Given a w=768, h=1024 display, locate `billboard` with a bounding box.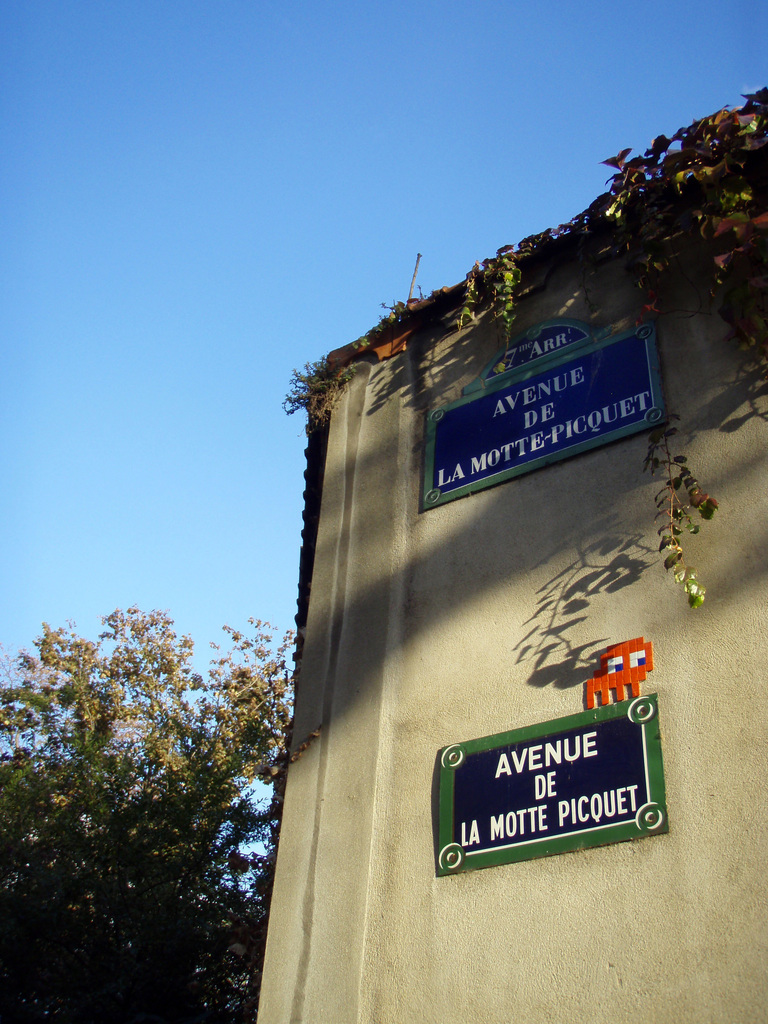
Located: box=[428, 363, 664, 508].
